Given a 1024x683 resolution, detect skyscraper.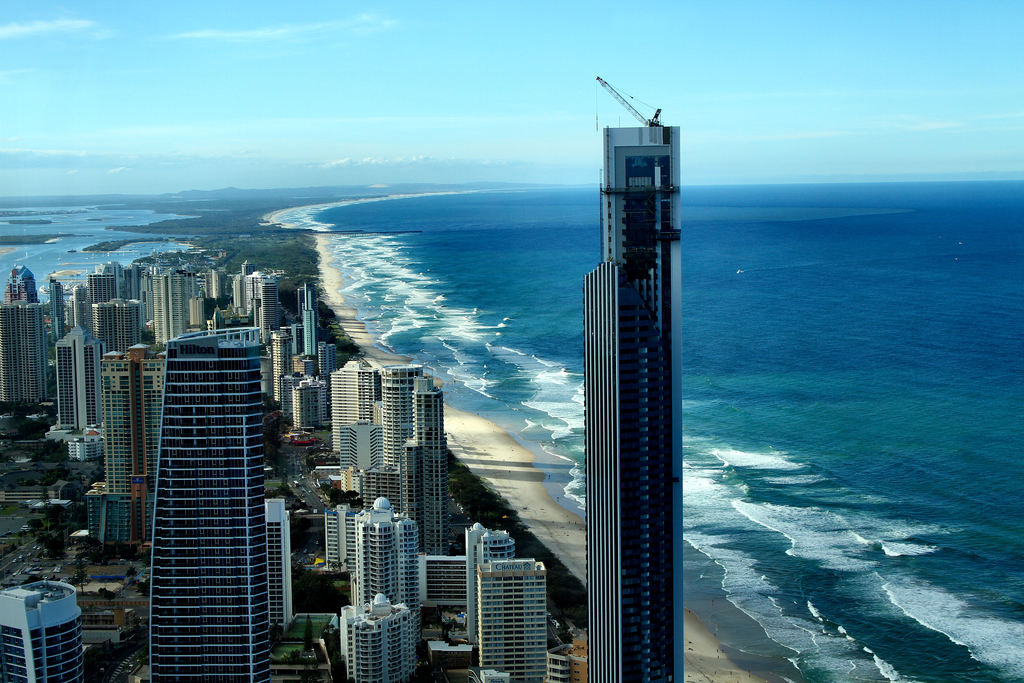
box=[94, 347, 144, 555].
